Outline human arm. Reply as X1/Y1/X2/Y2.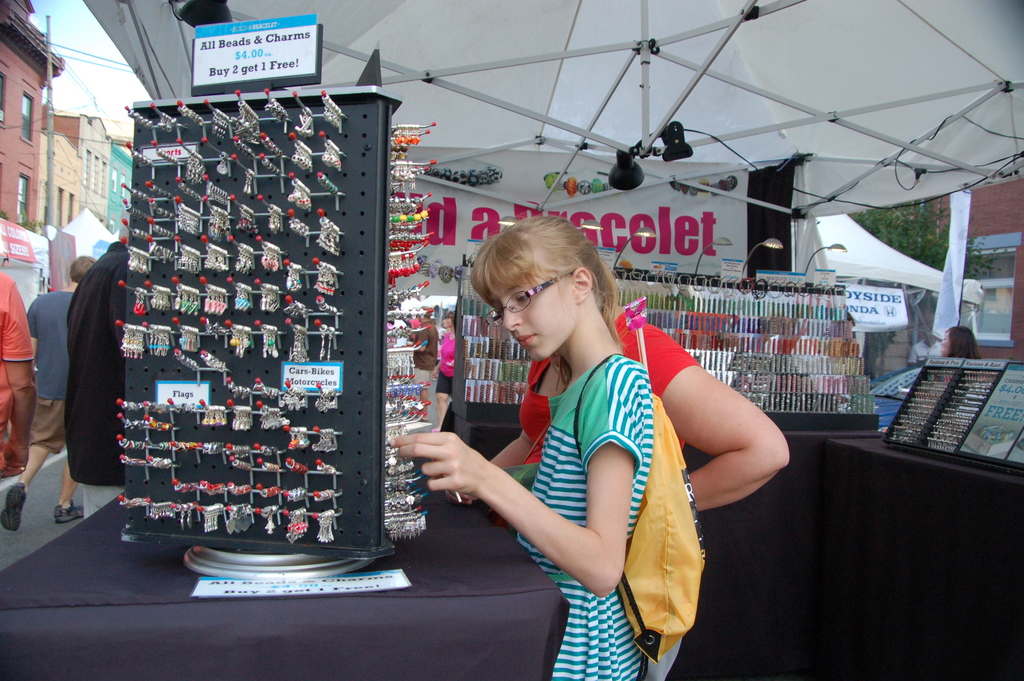
17/290/49/371.
